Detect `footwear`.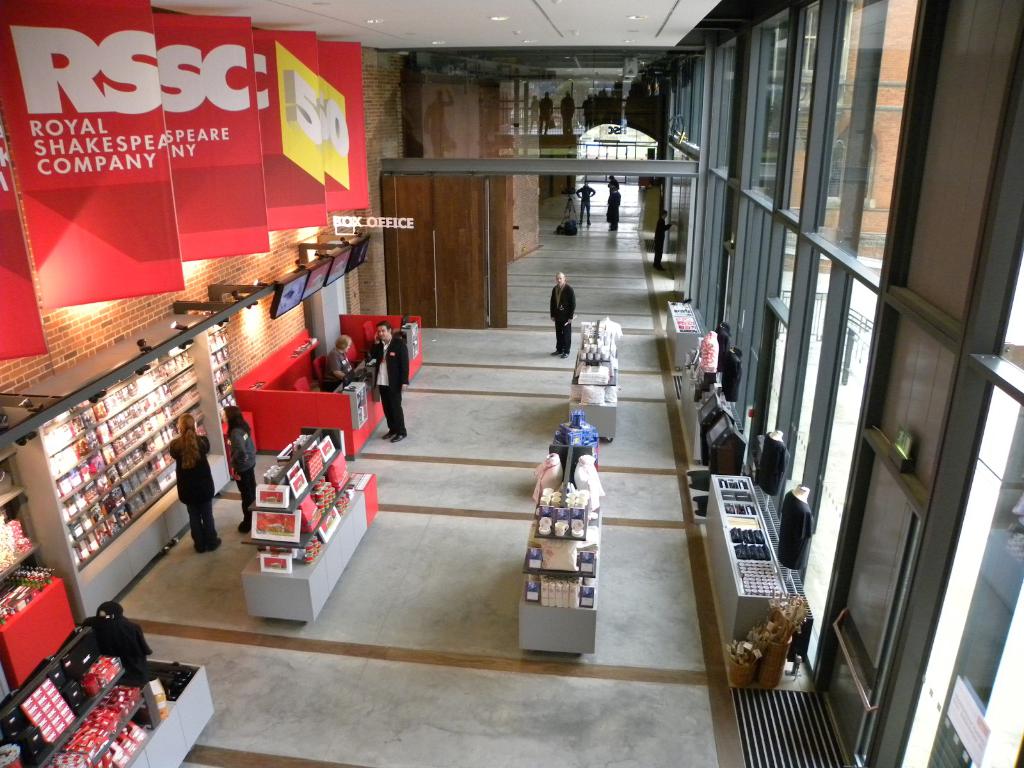
Detected at [left=382, top=430, right=394, bottom=438].
